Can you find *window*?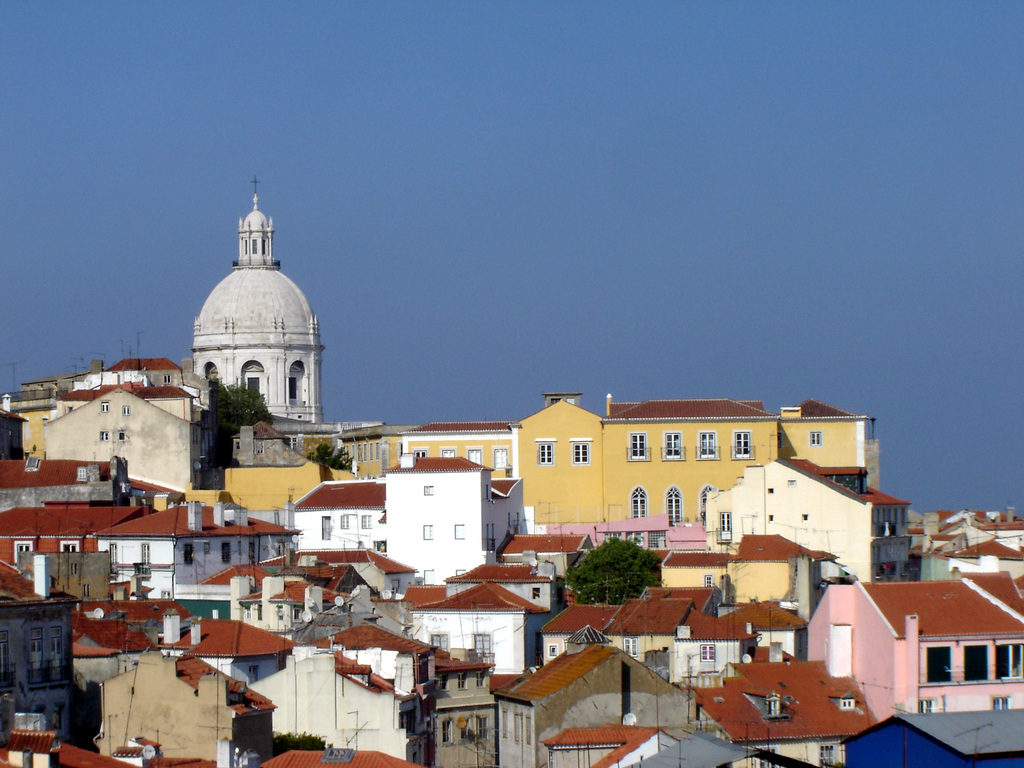
Yes, bounding box: crop(575, 443, 588, 460).
